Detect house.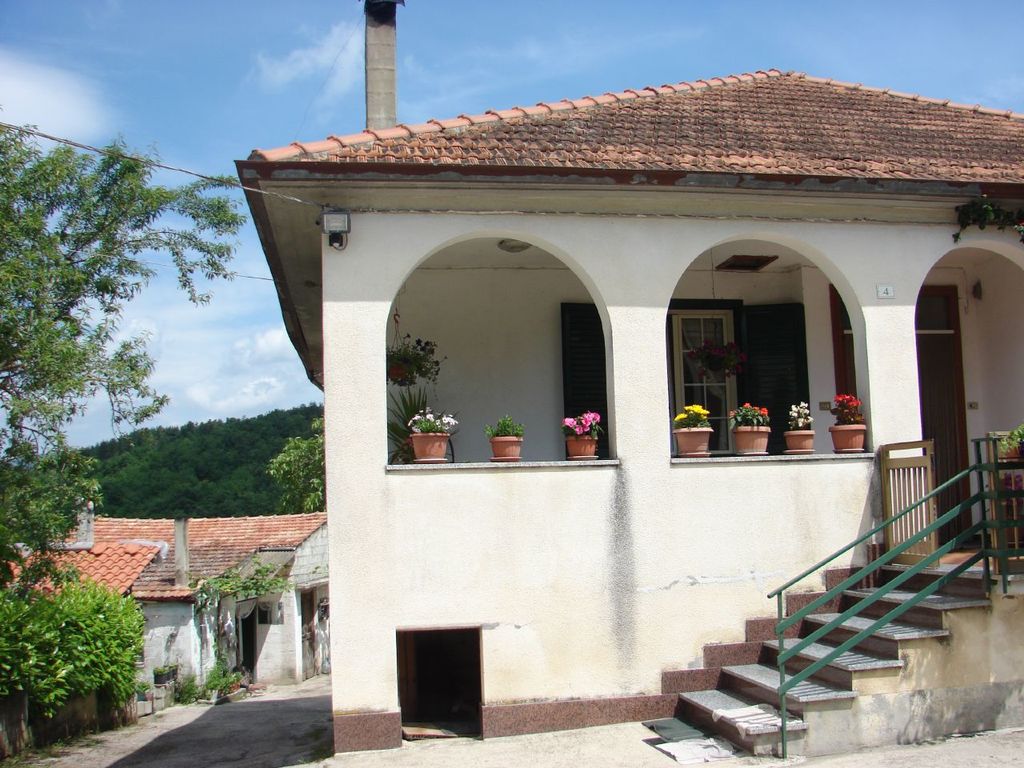
Detected at [left=157, top=32, right=1023, bottom=742].
